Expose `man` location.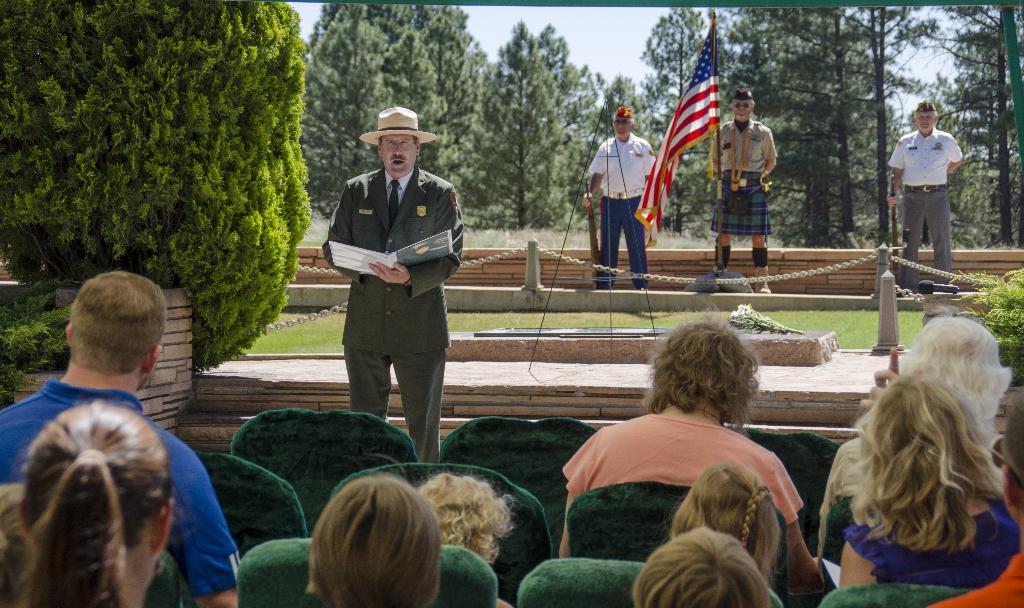
Exposed at (315, 118, 463, 470).
